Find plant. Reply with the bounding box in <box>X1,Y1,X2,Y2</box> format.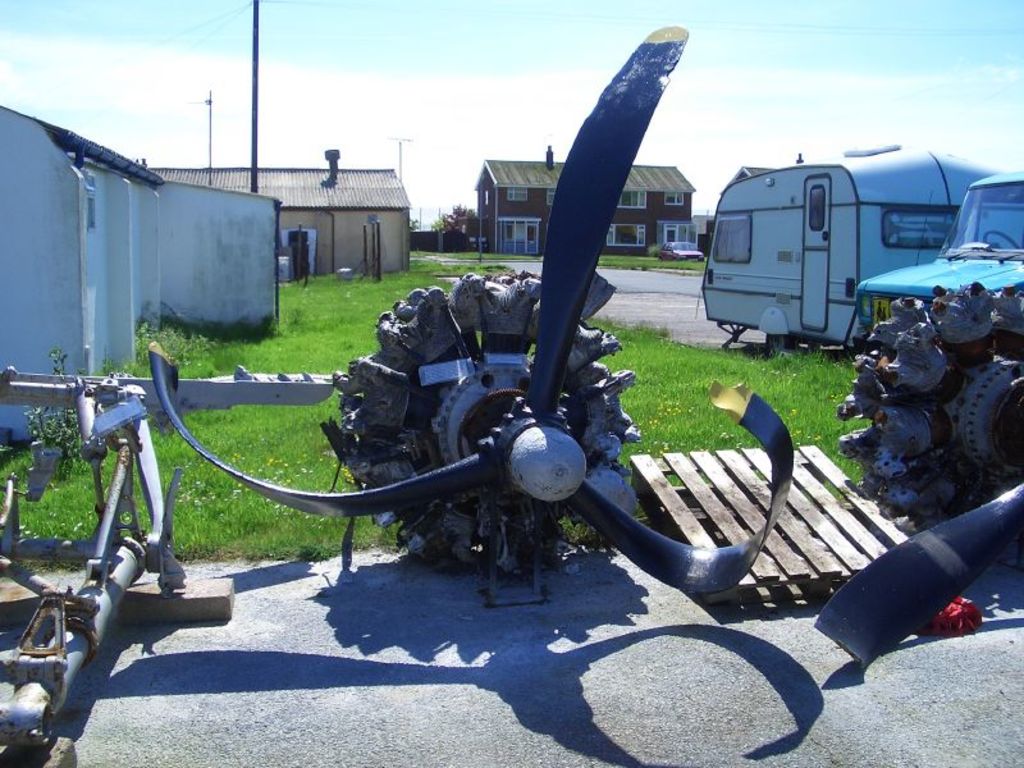
<box>556,504,609,548</box>.
